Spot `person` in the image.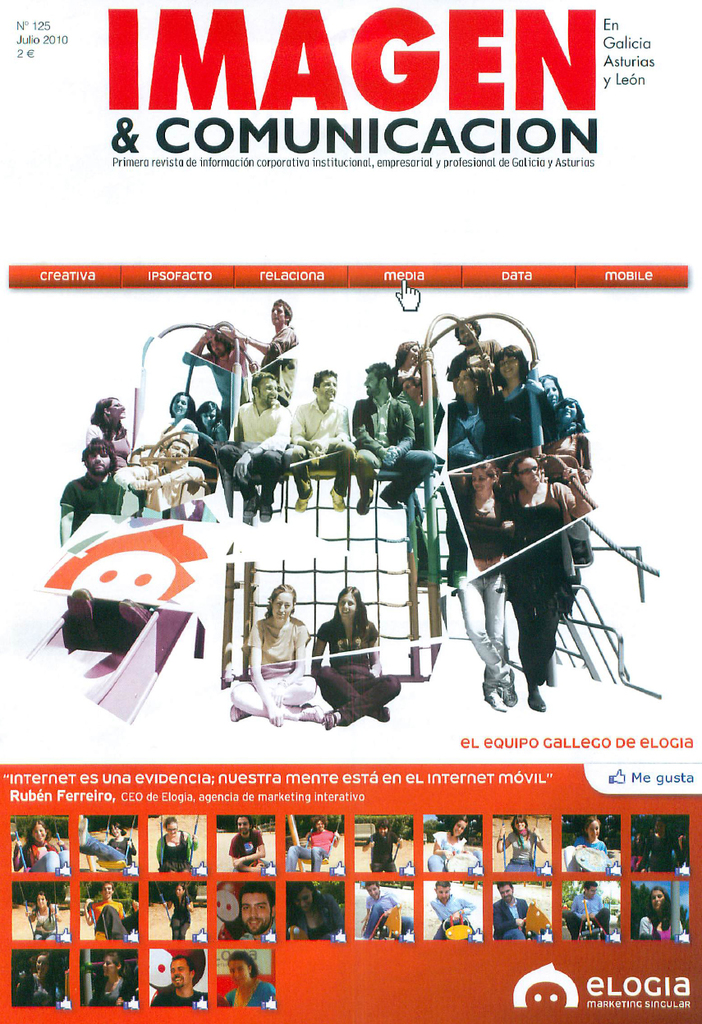
`person` found at locate(148, 953, 205, 1005).
